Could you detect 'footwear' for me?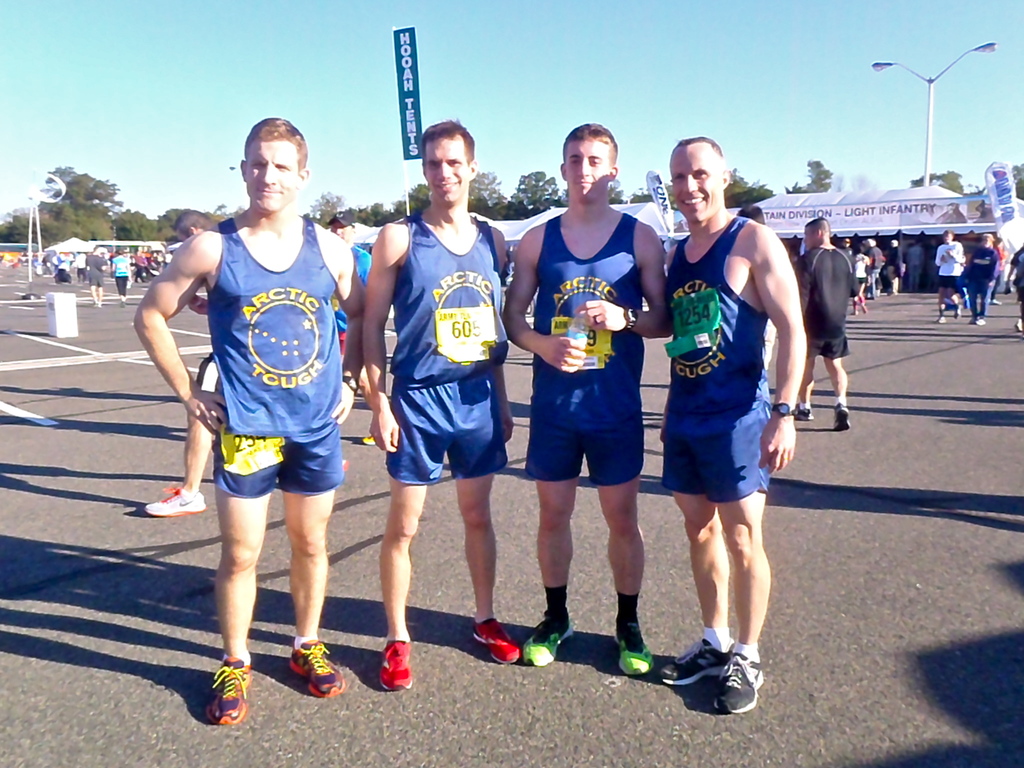
Detection result: <box>794,405,812,417</box>.
